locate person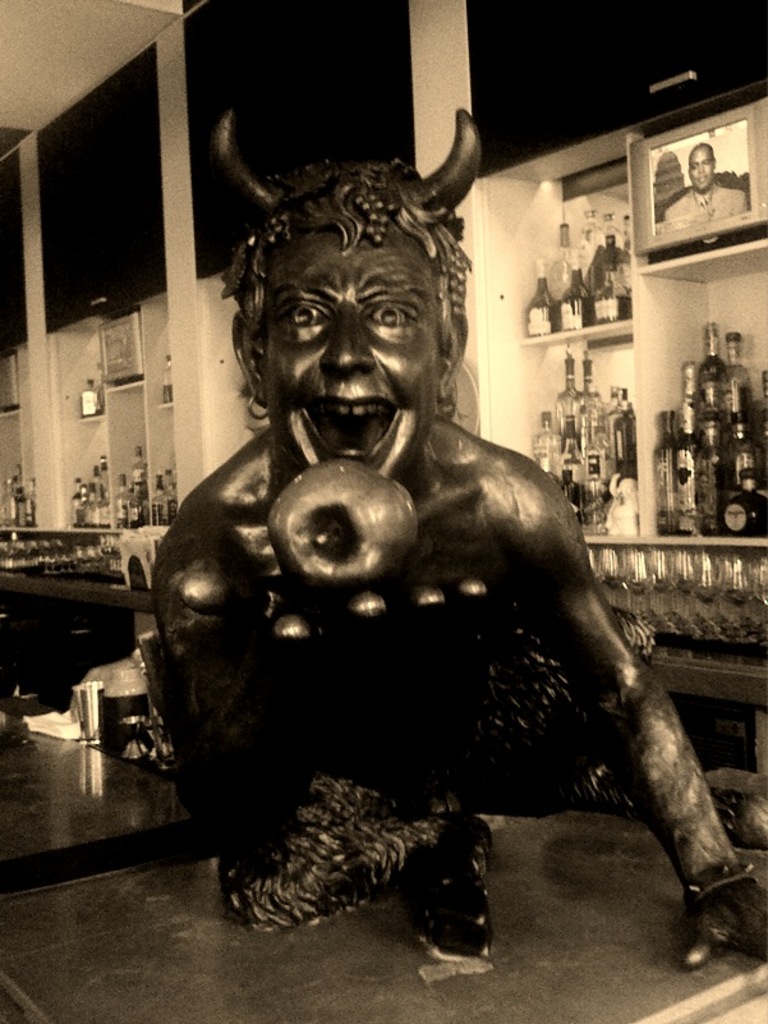
locate(661, 141, 749, 231)
